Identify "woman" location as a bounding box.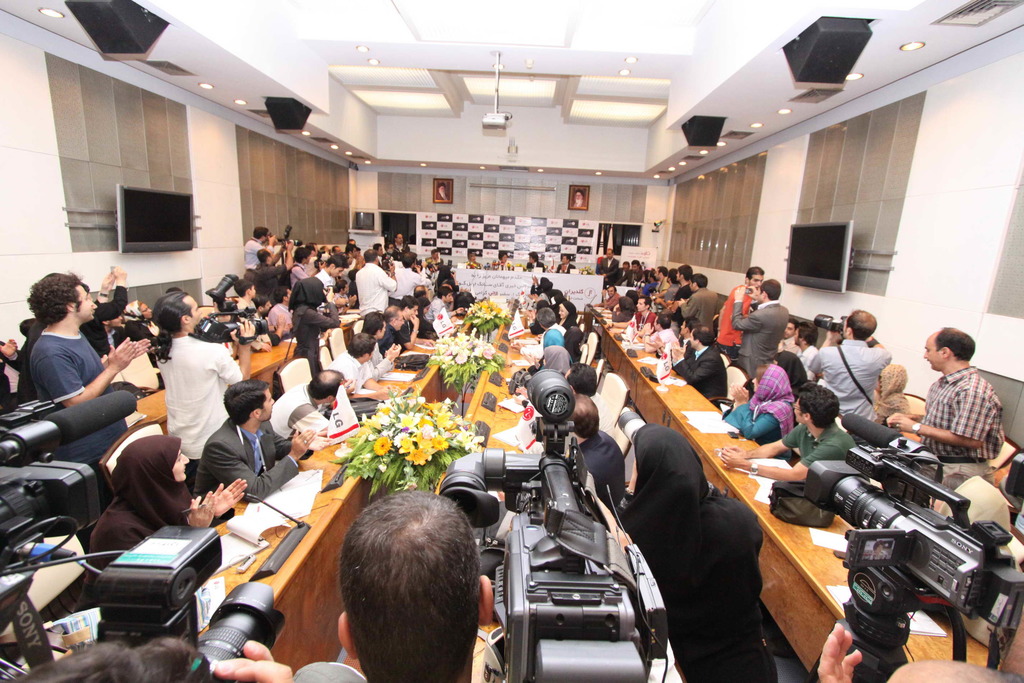
pyautogui.locateOnScreen(611, 297, 637, 320).
